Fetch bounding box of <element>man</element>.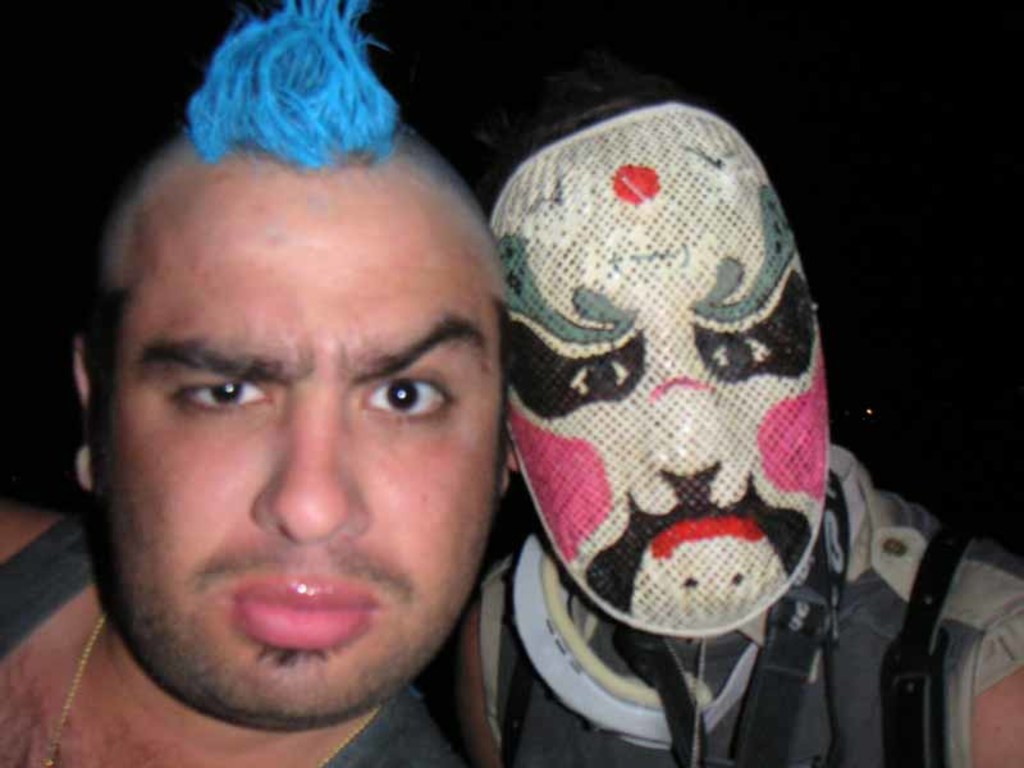
Bbox: (439,99,1023,767).
